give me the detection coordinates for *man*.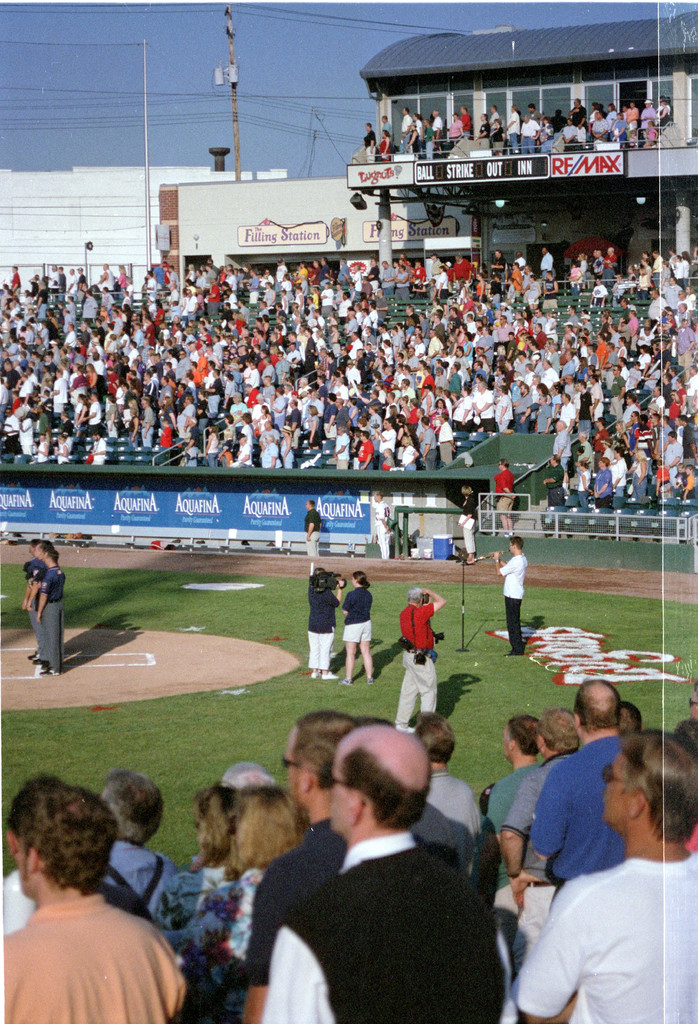
288:397:298:449.
